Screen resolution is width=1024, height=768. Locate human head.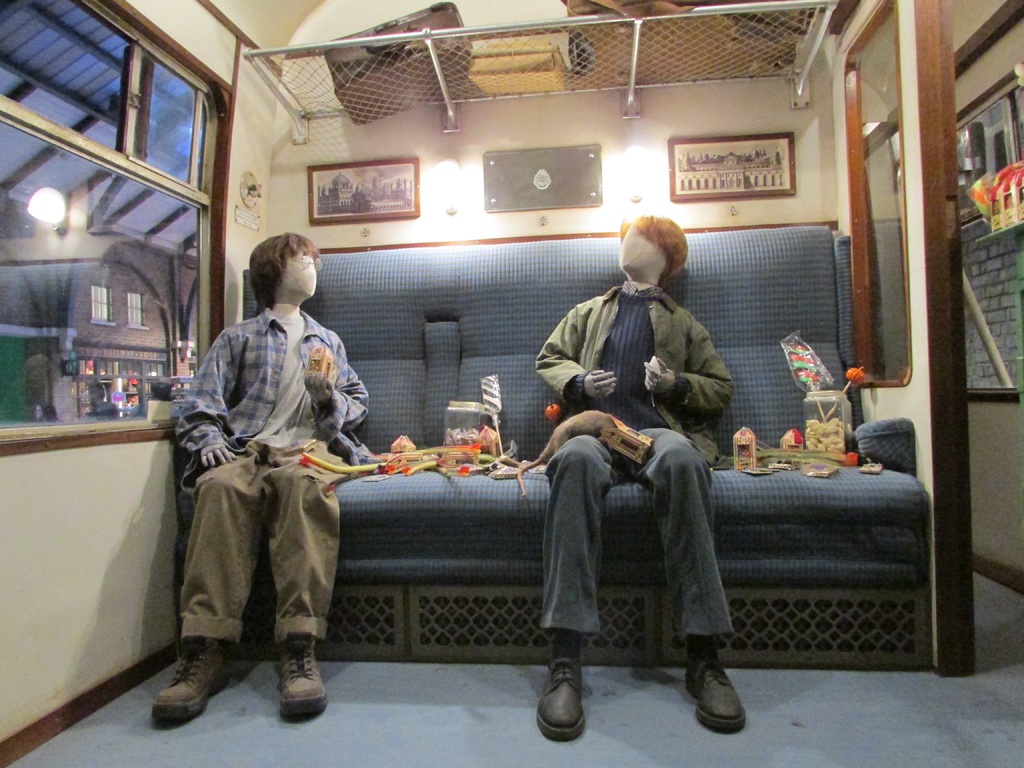
BBox(621, 198, 691, 290).
